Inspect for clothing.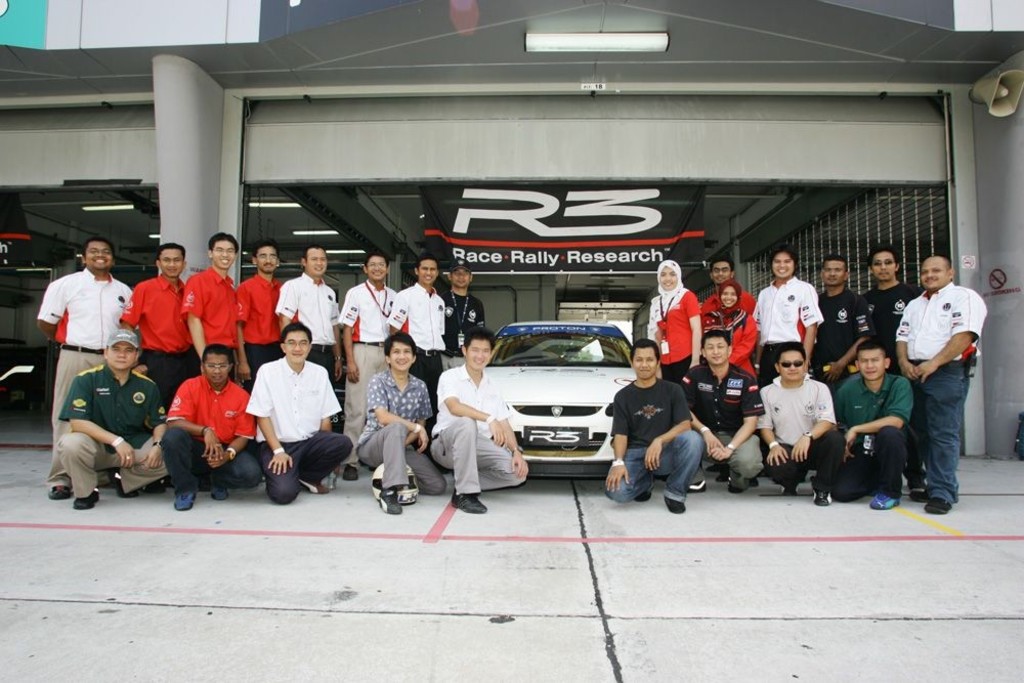
Inspection: 647 254 702 389.
